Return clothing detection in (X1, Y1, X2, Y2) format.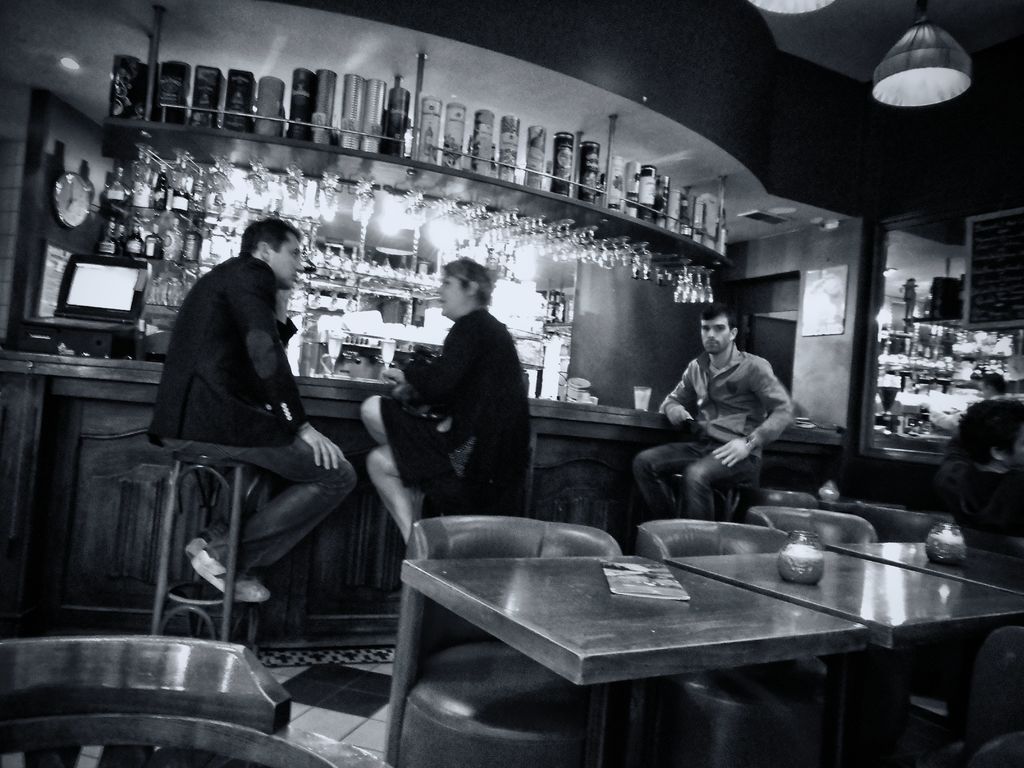
(632, 344, 798, 515).
